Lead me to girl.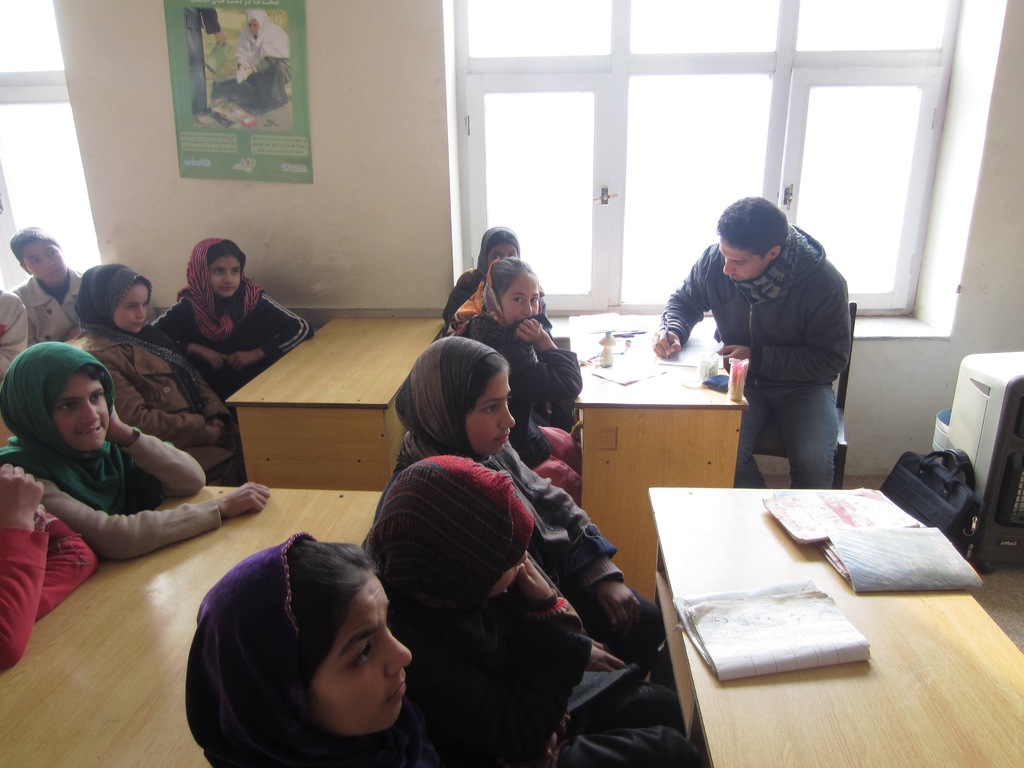
Lead to (left=383, top=317, right=667, bottom=634).
